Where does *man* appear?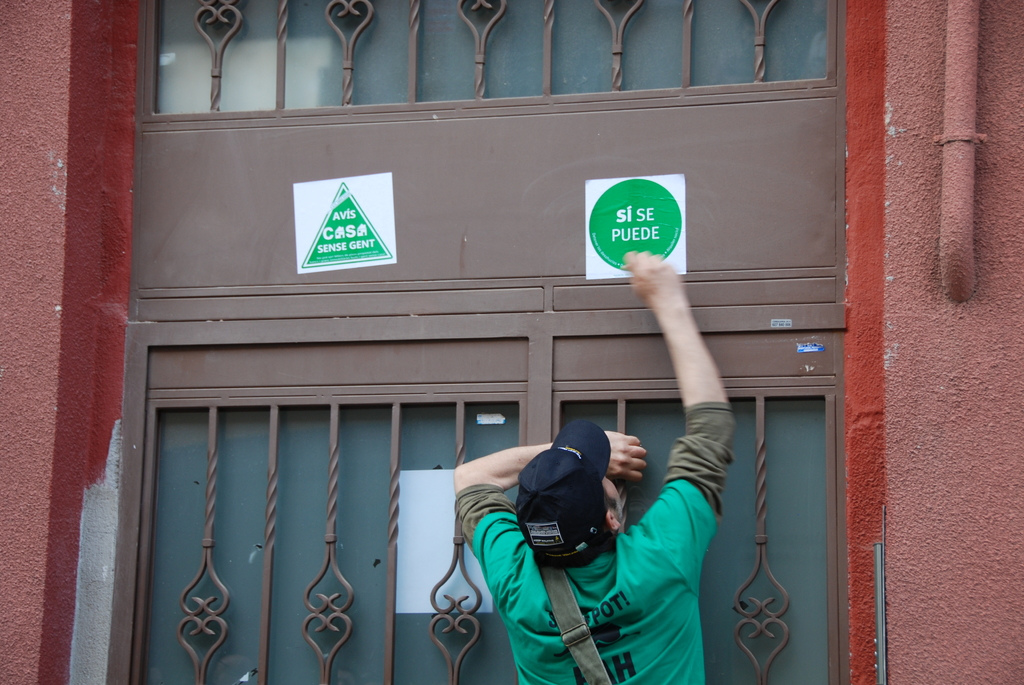
Appears at [449, 243, 742, 684].
